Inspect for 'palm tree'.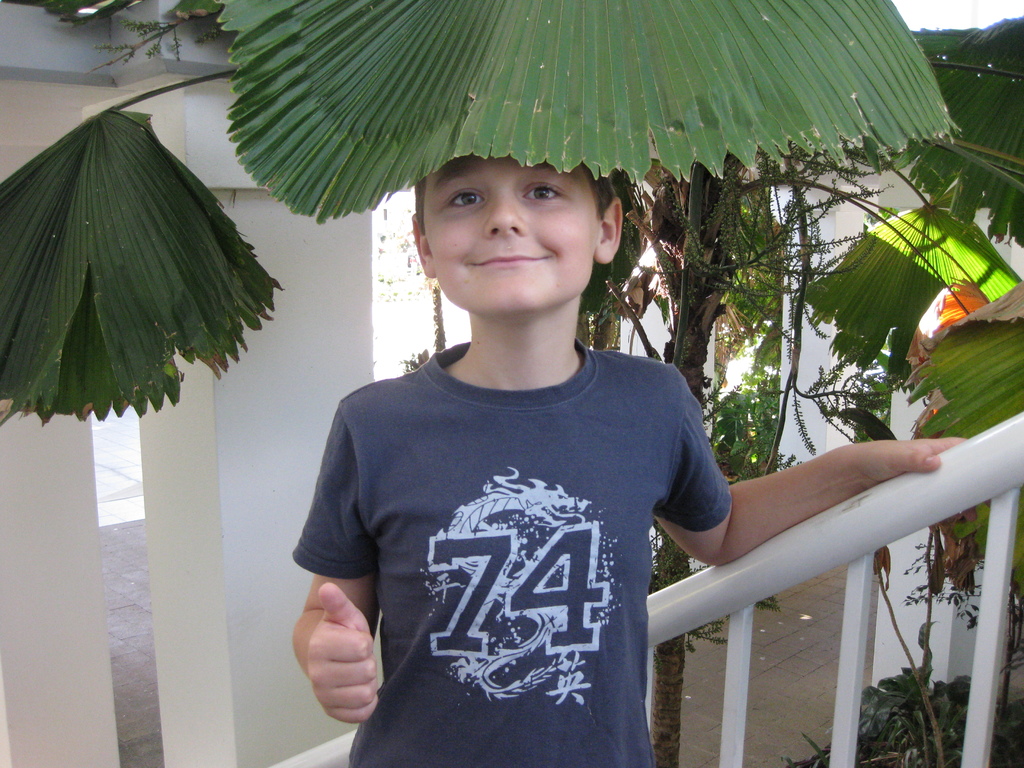
Inspection: l=0, t=0, r=1023, b=767.
